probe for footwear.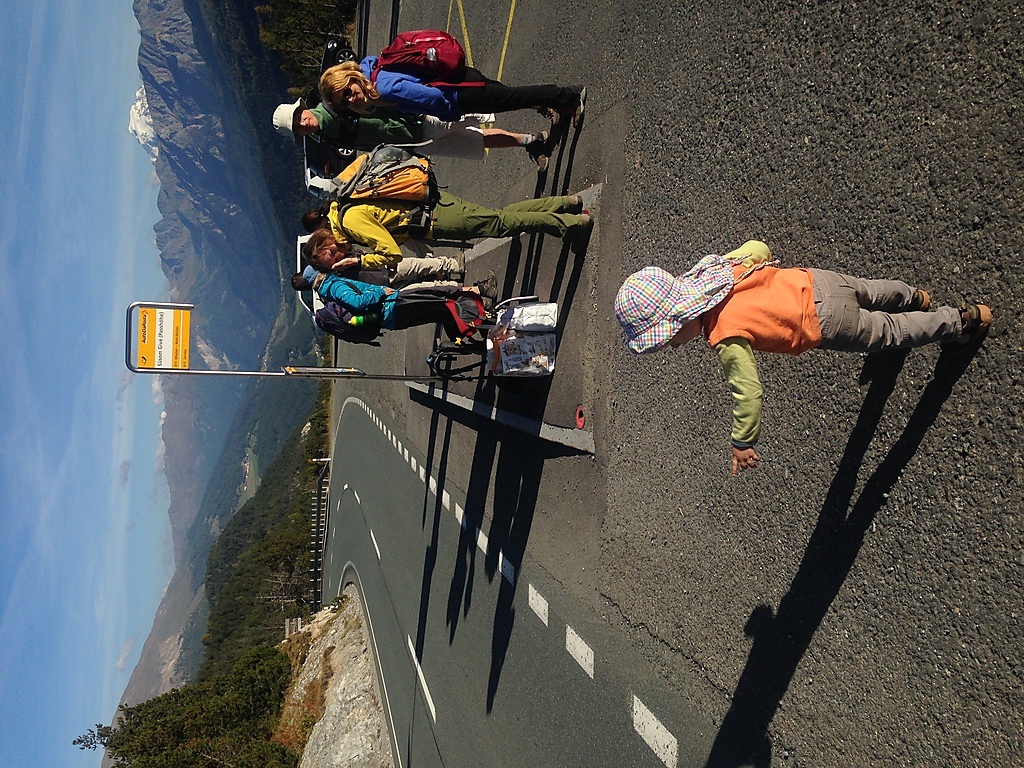
Probe result: bbox(962, 303, 994, 345).
